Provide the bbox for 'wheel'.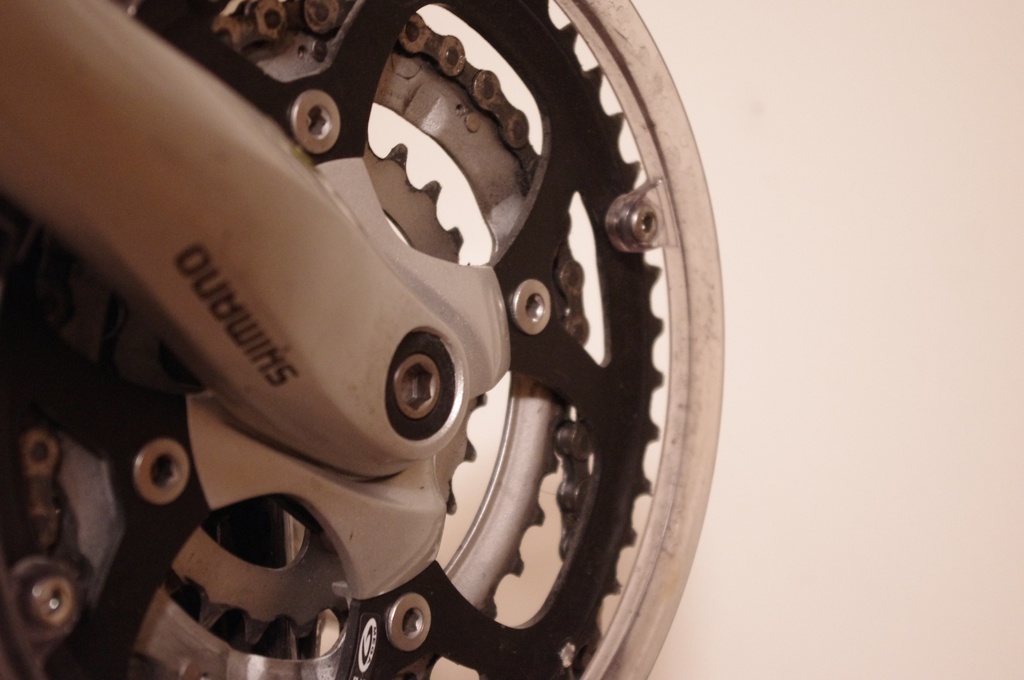
box(0, 0, 766, 679).
